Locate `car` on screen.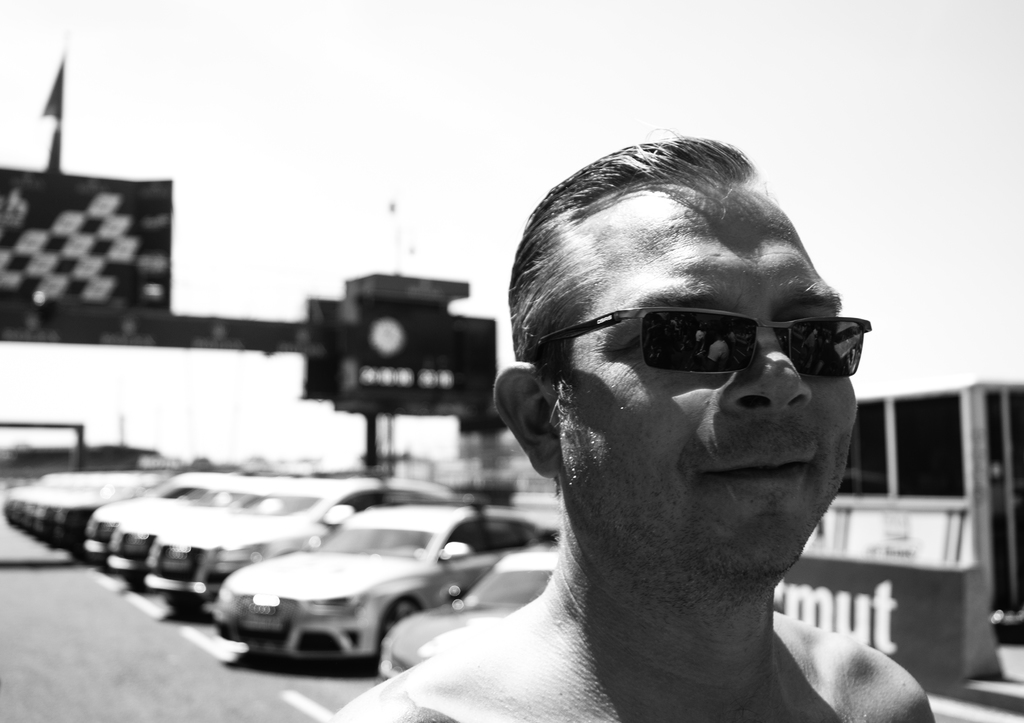
On screen at [207,494,556,672].
